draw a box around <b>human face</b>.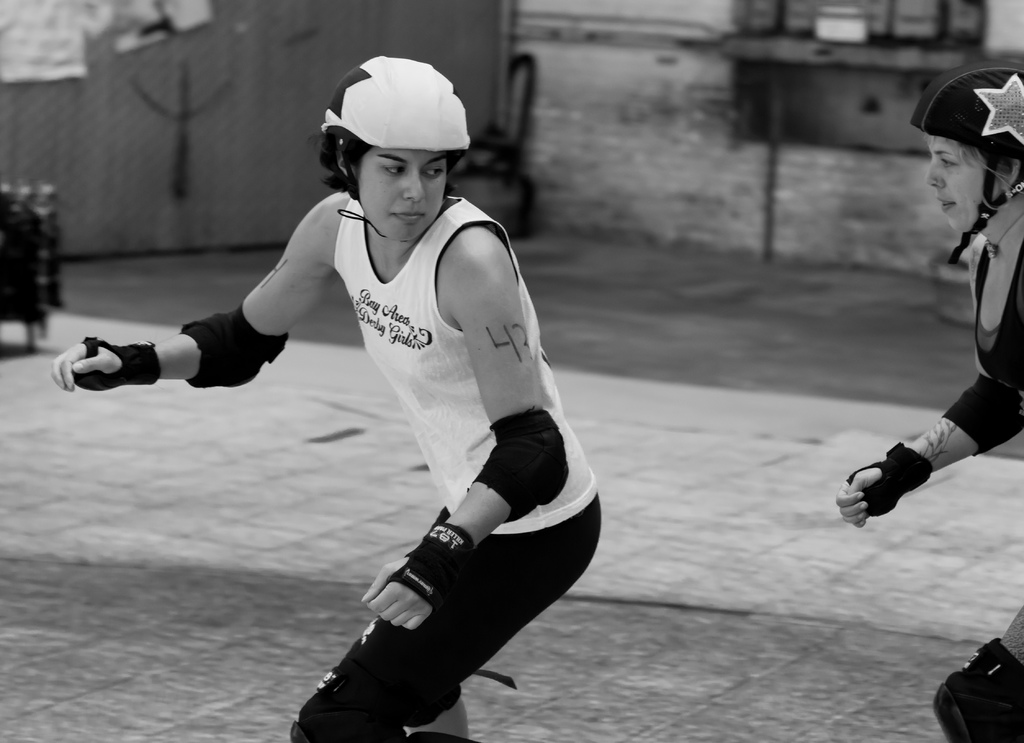
box(358, 150, 447, 238).
